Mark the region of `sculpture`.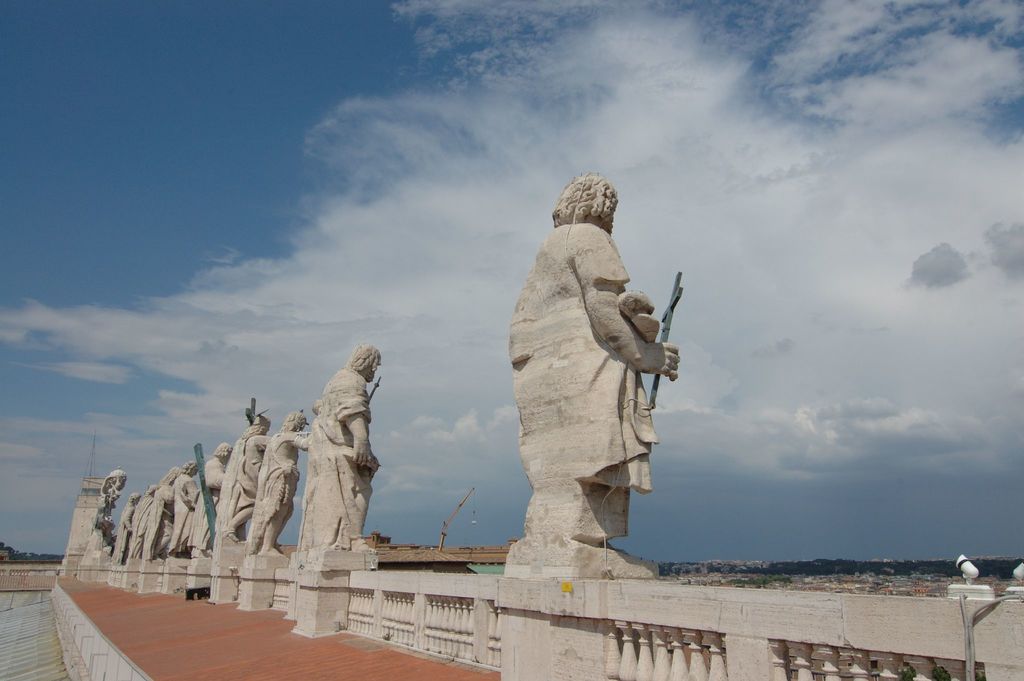
Region: 191/450/229/531.
